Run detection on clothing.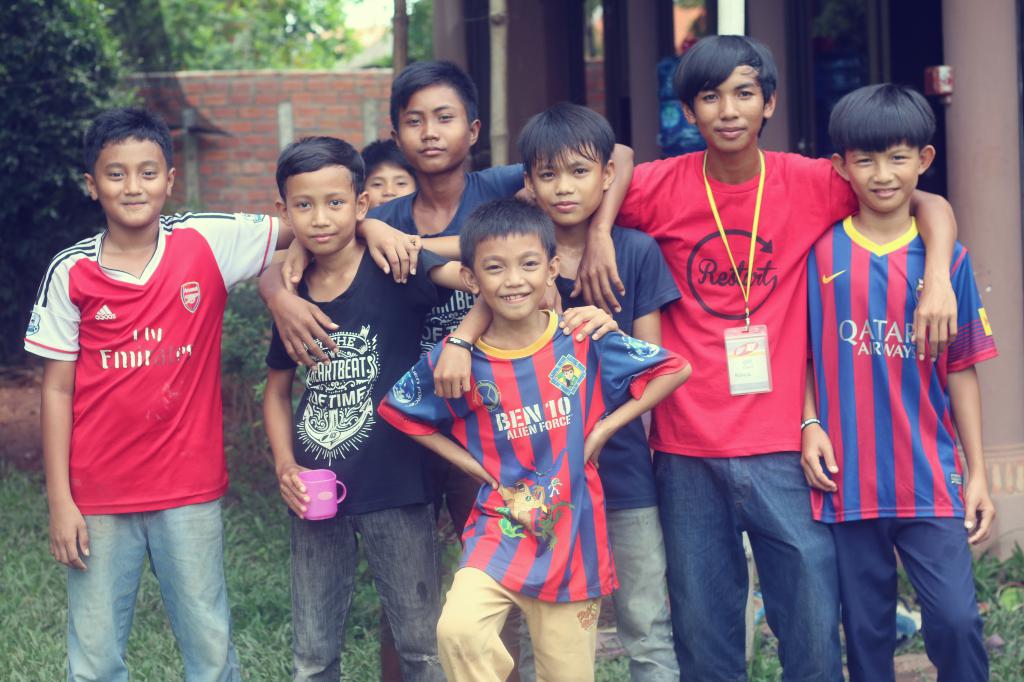
Result: {"x1": 556, "y1": 218, "x2": 681, "y2": 681}.
